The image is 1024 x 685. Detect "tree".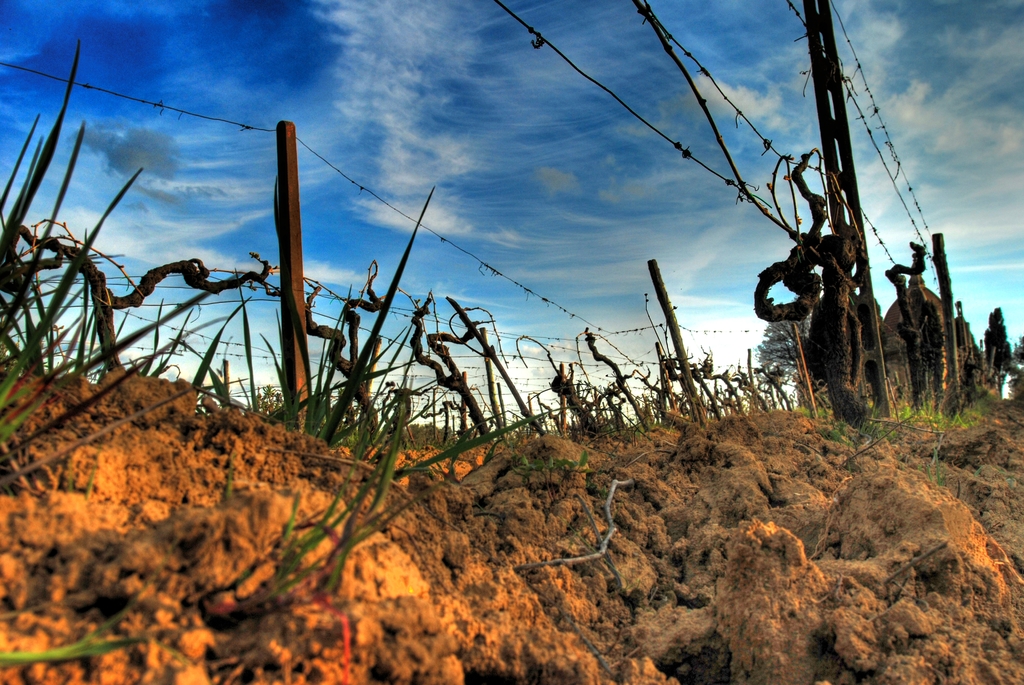
Detection: [759,292,822,407].
